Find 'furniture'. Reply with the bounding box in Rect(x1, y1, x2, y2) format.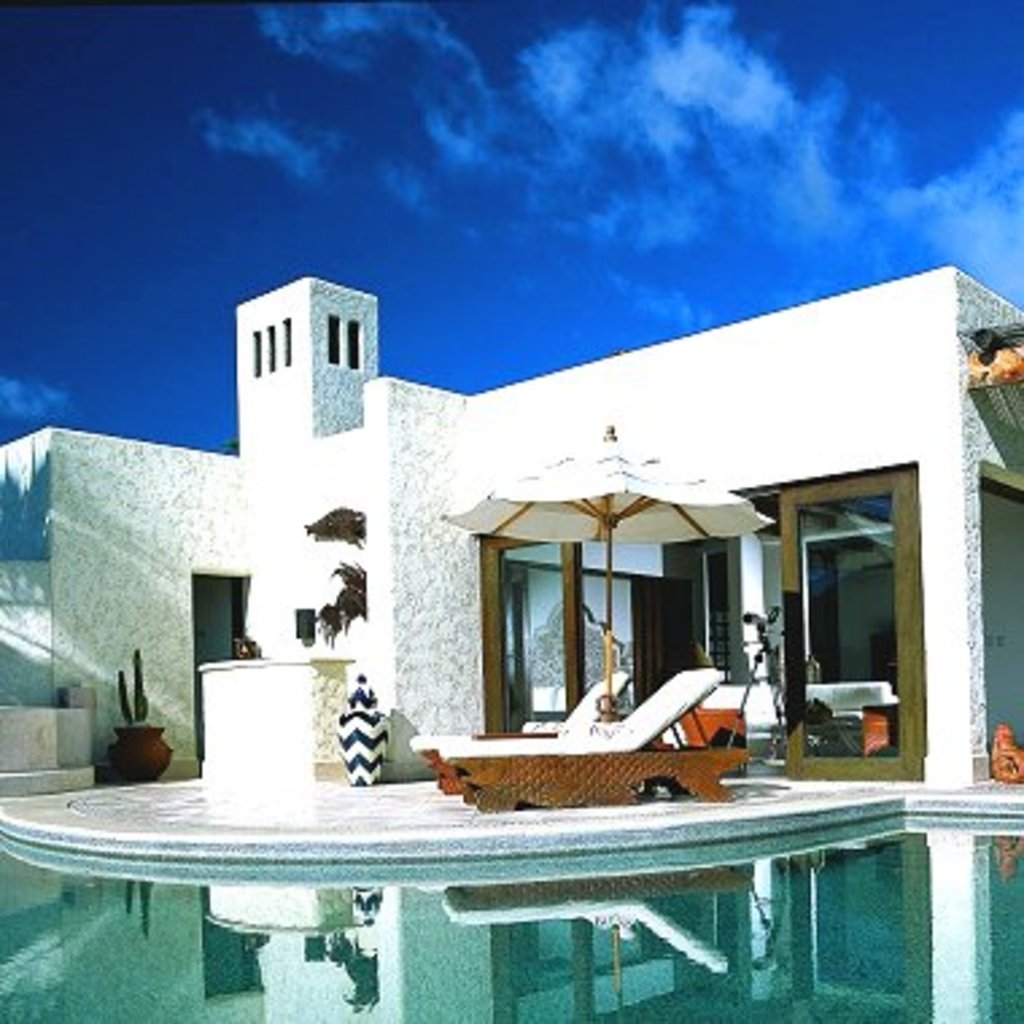
Rect(695, 671, 903, 733).
